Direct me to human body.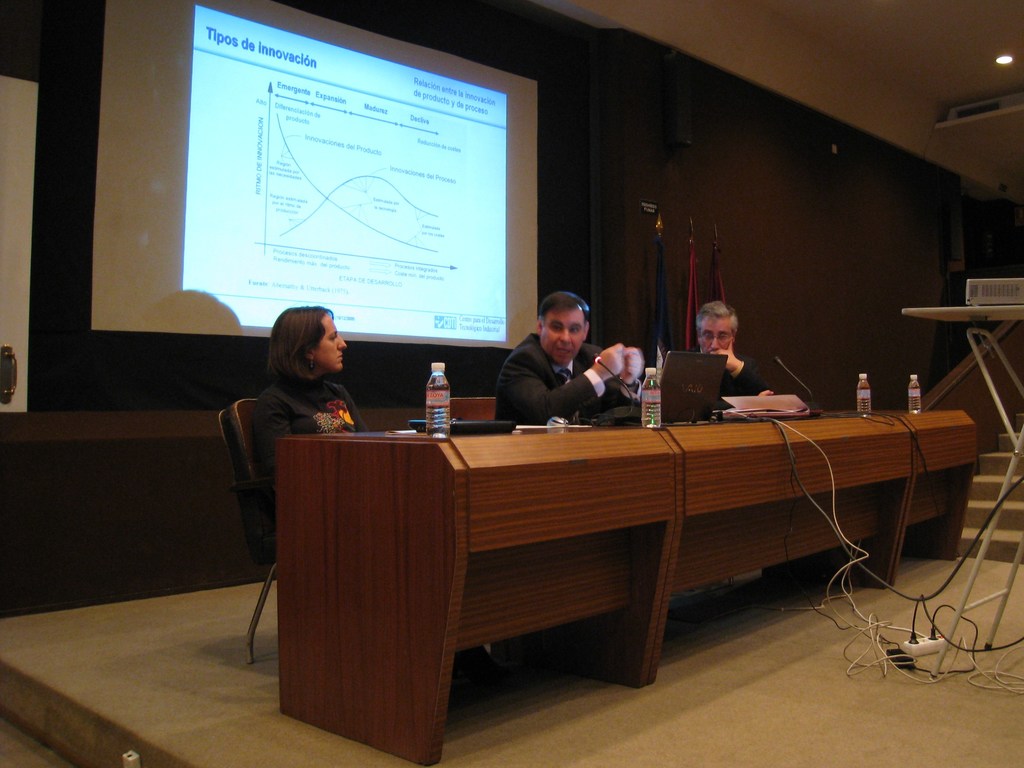
Direction: locate(263, 315, 365, 449).
